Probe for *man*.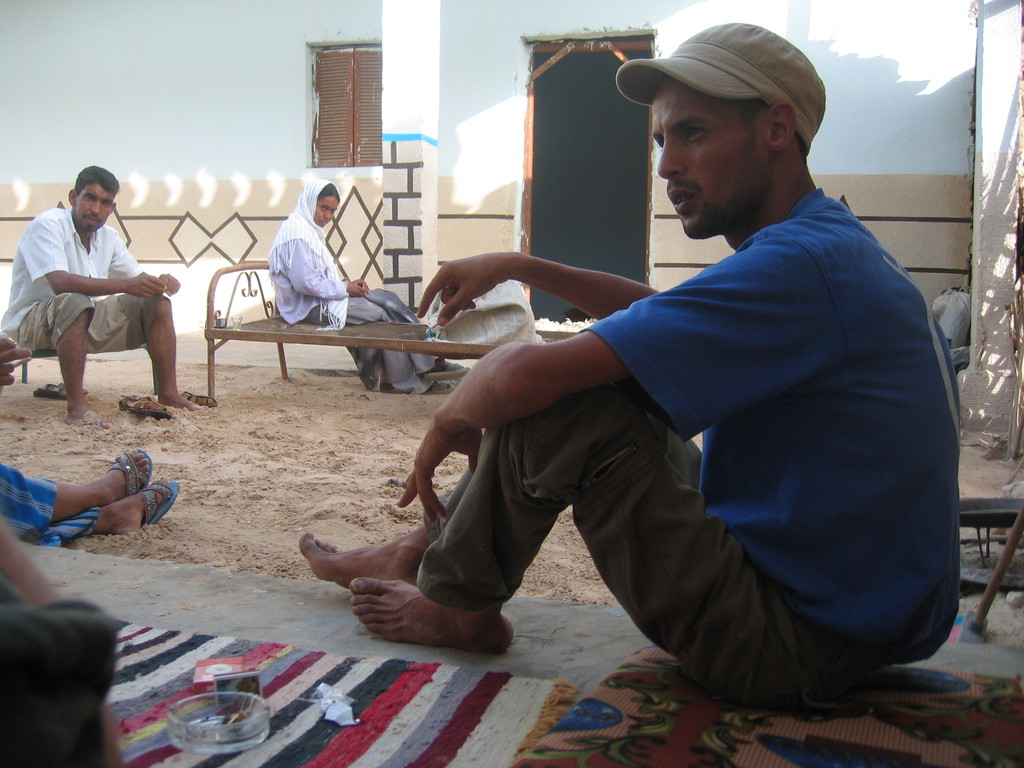
Probe result: <box>304,20,964,708</box>.
